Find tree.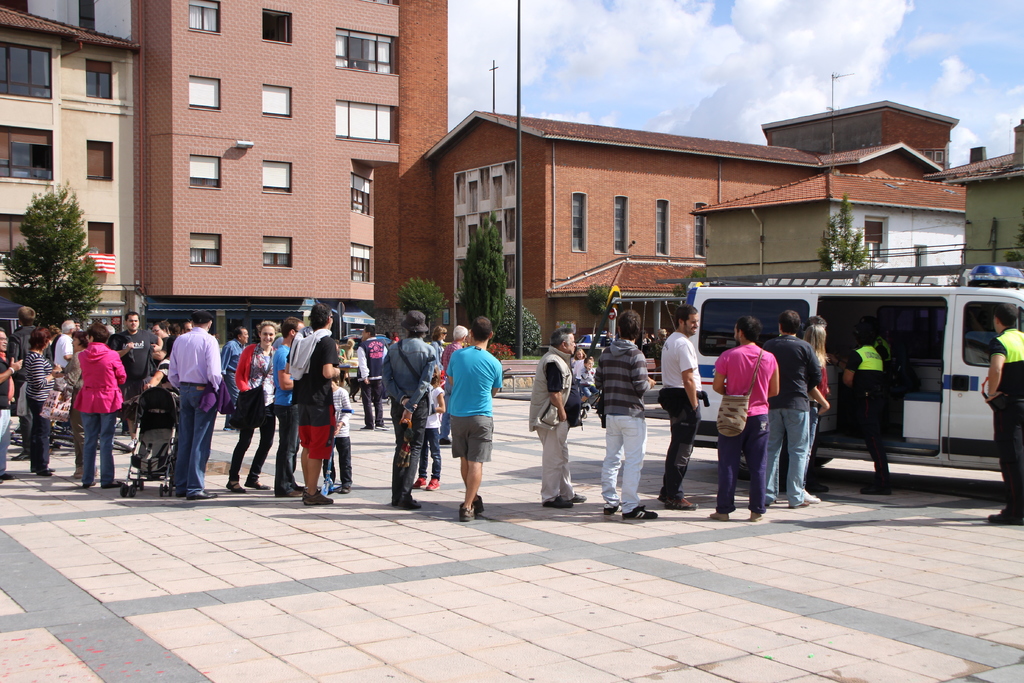
region(0, 173, 115, 346).
